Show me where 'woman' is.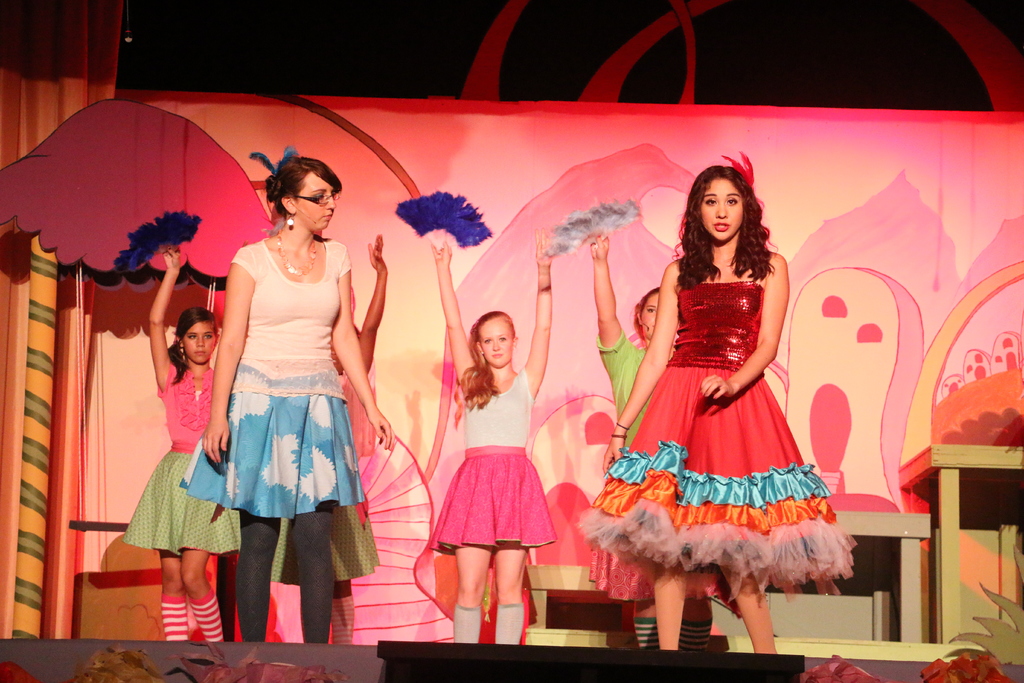
'woman' is at box=[574, 161, 856, 652].
